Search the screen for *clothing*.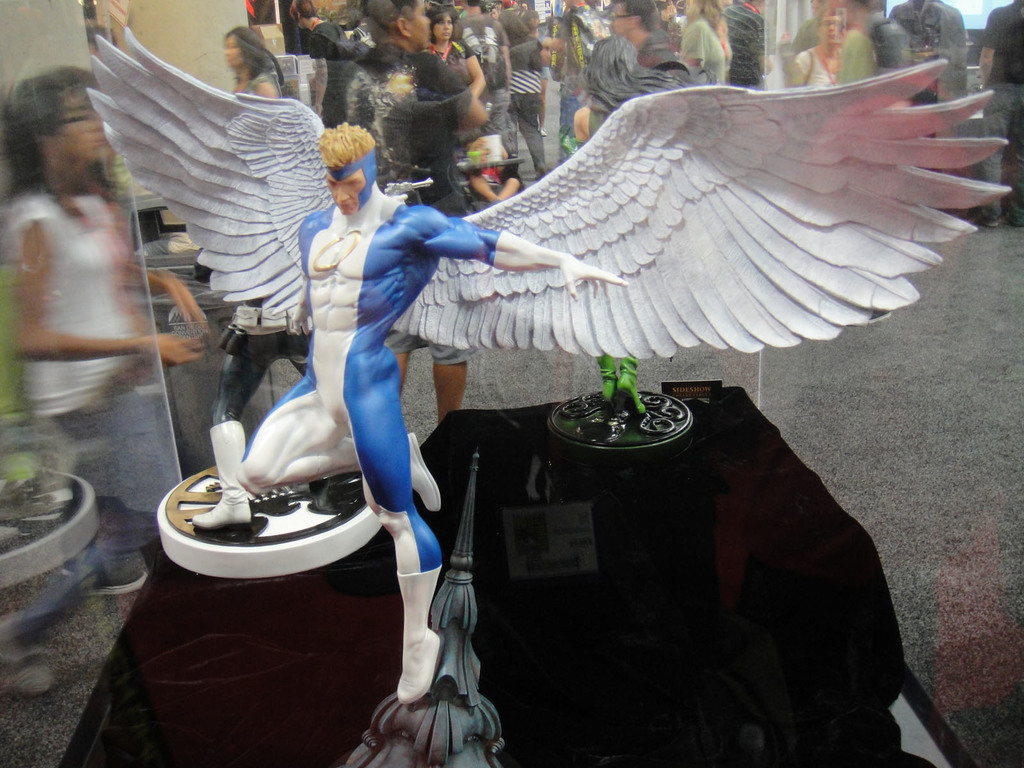
Found at <bbox>222, 195, 499, 570</bbox>.
